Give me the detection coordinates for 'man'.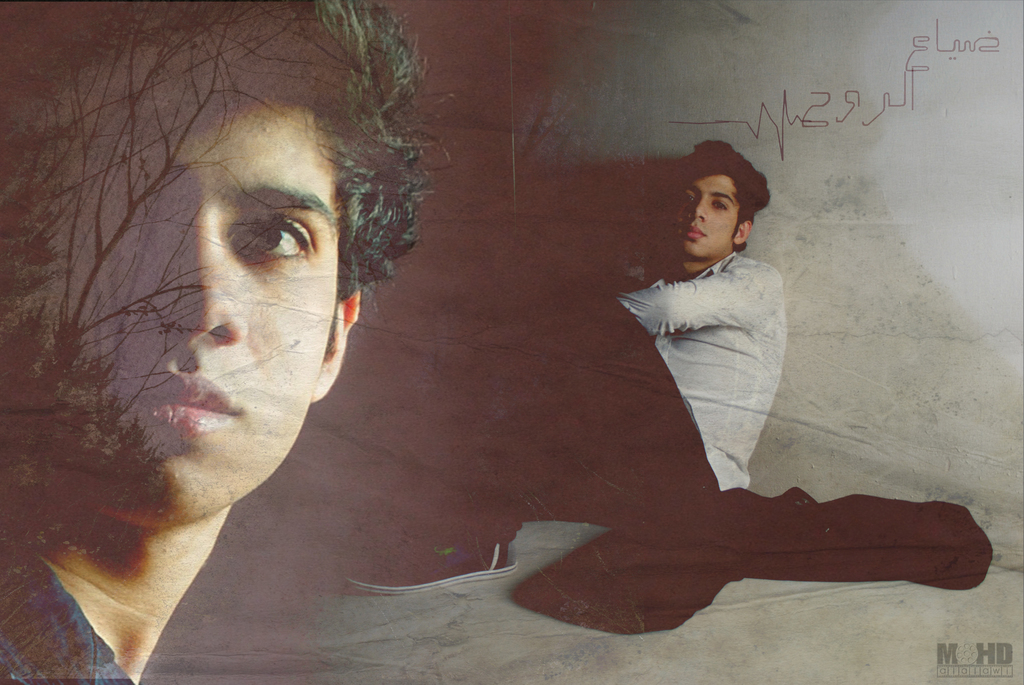
detection(0, 6, 492, 673).
